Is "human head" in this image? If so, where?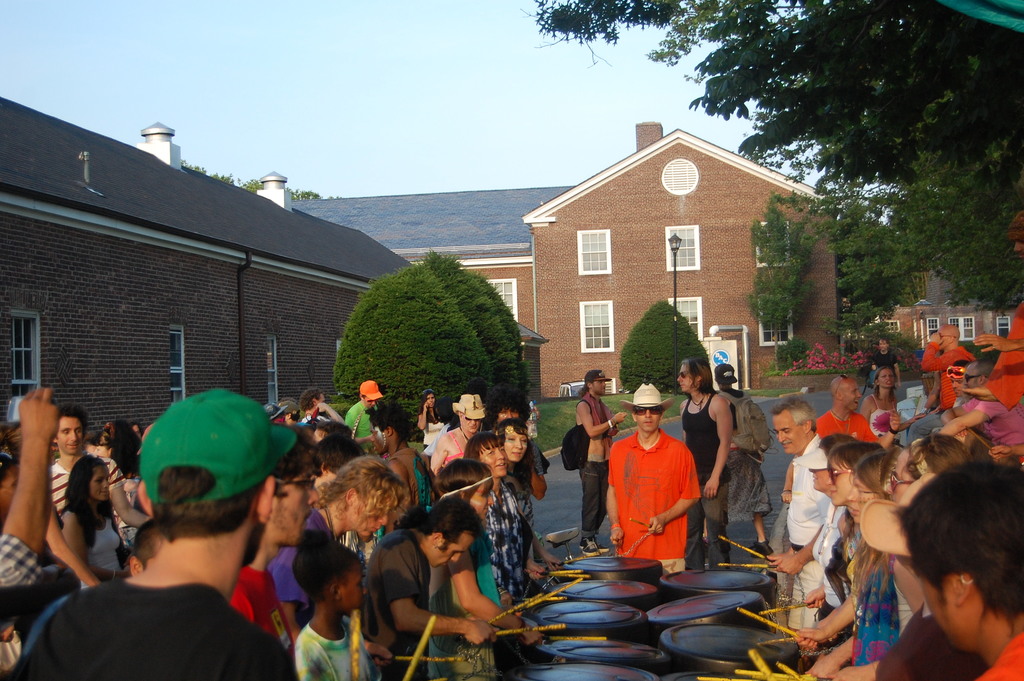
Yes, at (454, 395, 480, 436).
